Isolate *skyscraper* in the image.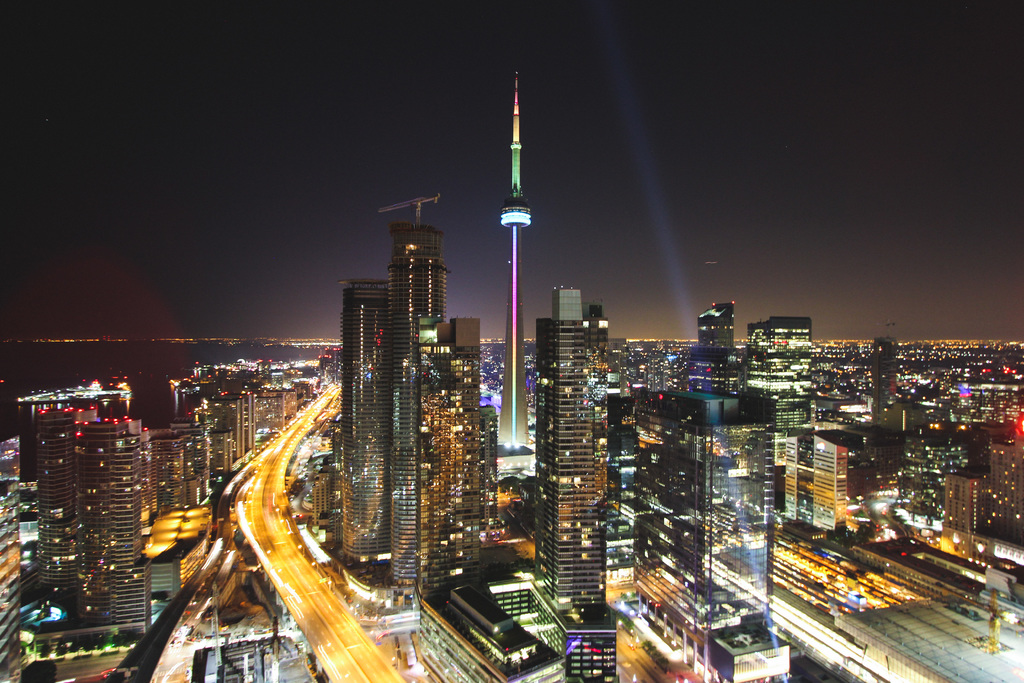
Isolated region: pyautogui.locateOnScreen(634, 384, 797, 682).
